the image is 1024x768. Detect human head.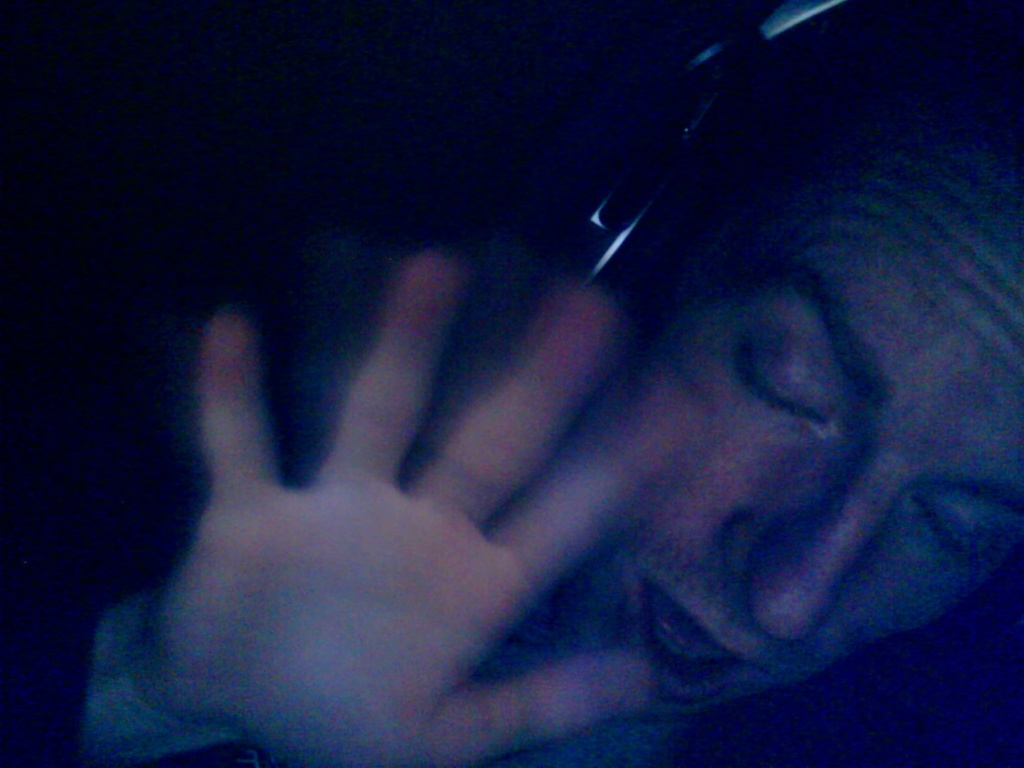
Detection: x1=605, y1=120, x2=981, y2=746.
